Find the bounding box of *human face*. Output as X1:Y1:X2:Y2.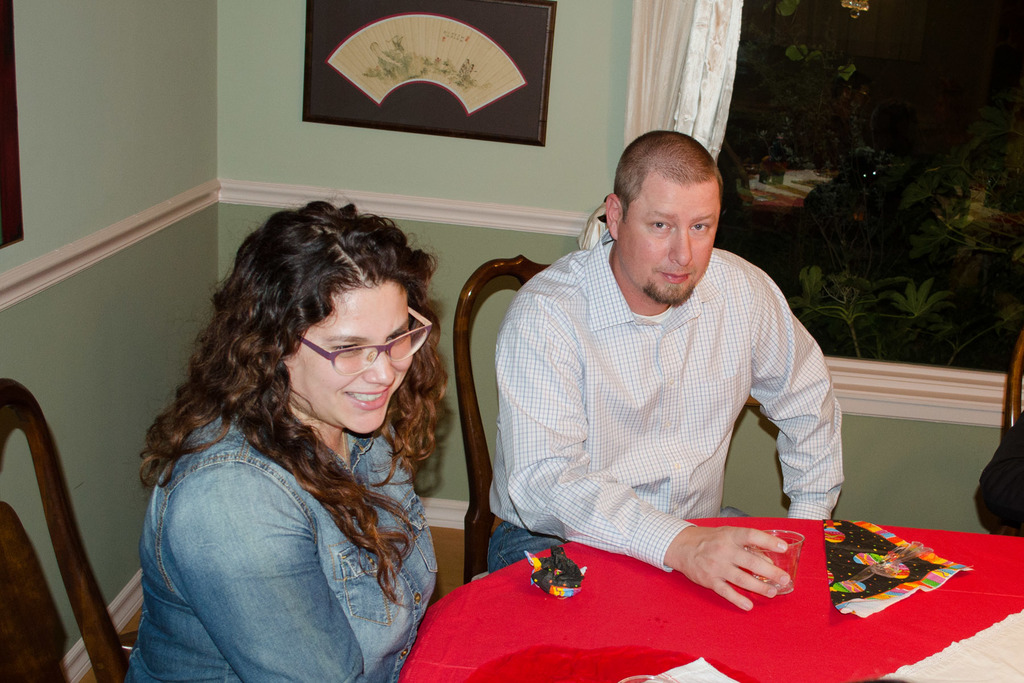
293:278:411:437.
